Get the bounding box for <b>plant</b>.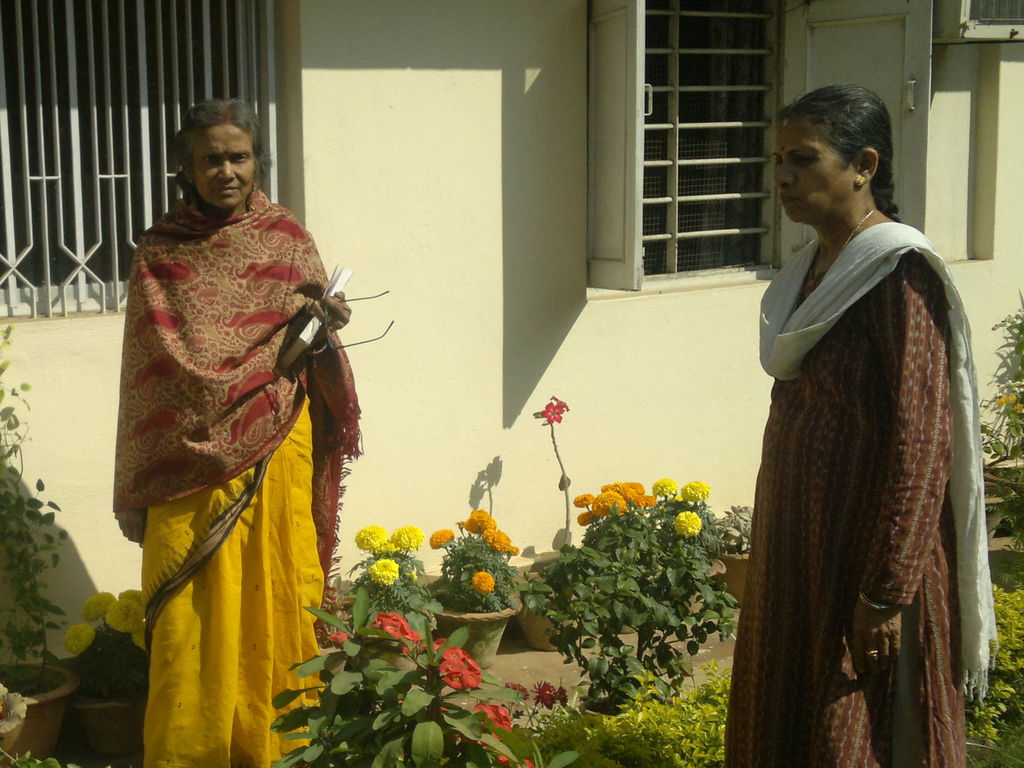
499,653,731,767.
